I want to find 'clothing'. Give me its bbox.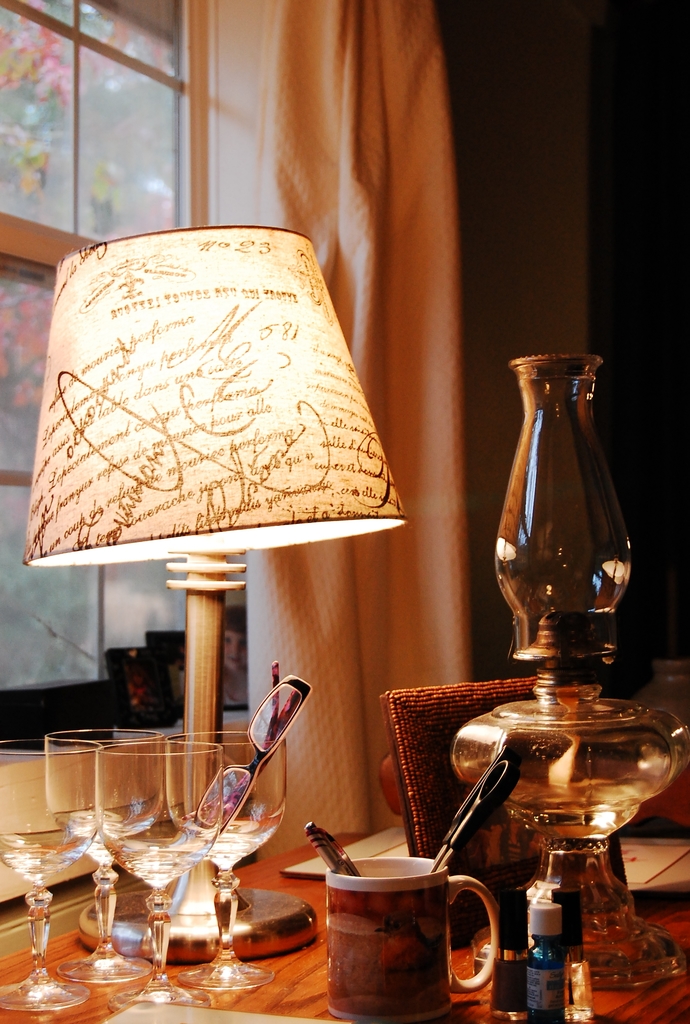
224,682,247,708.
